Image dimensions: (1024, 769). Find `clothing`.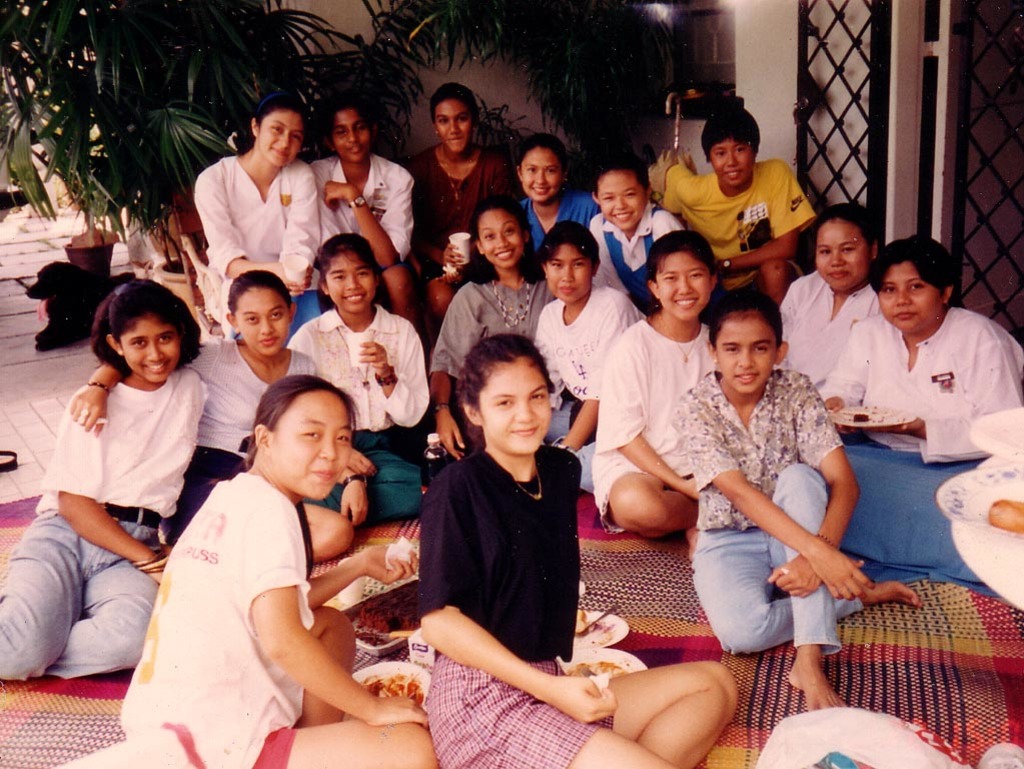
bbox(541, 283, 636, 431).
